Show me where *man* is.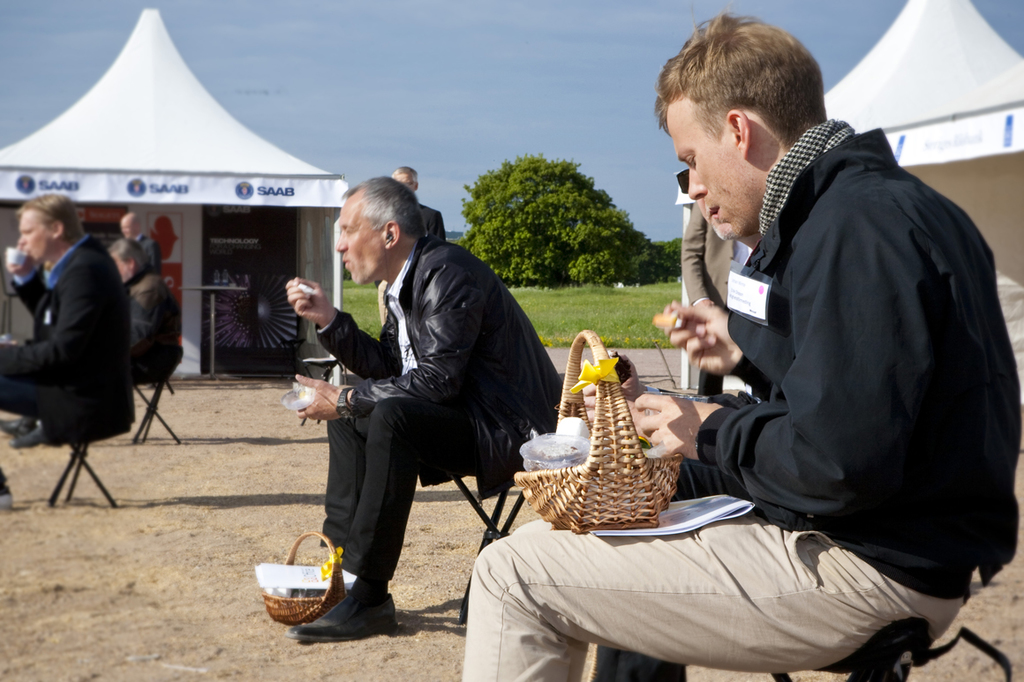
*man* is at locate(466, 10, 1023, 681).
